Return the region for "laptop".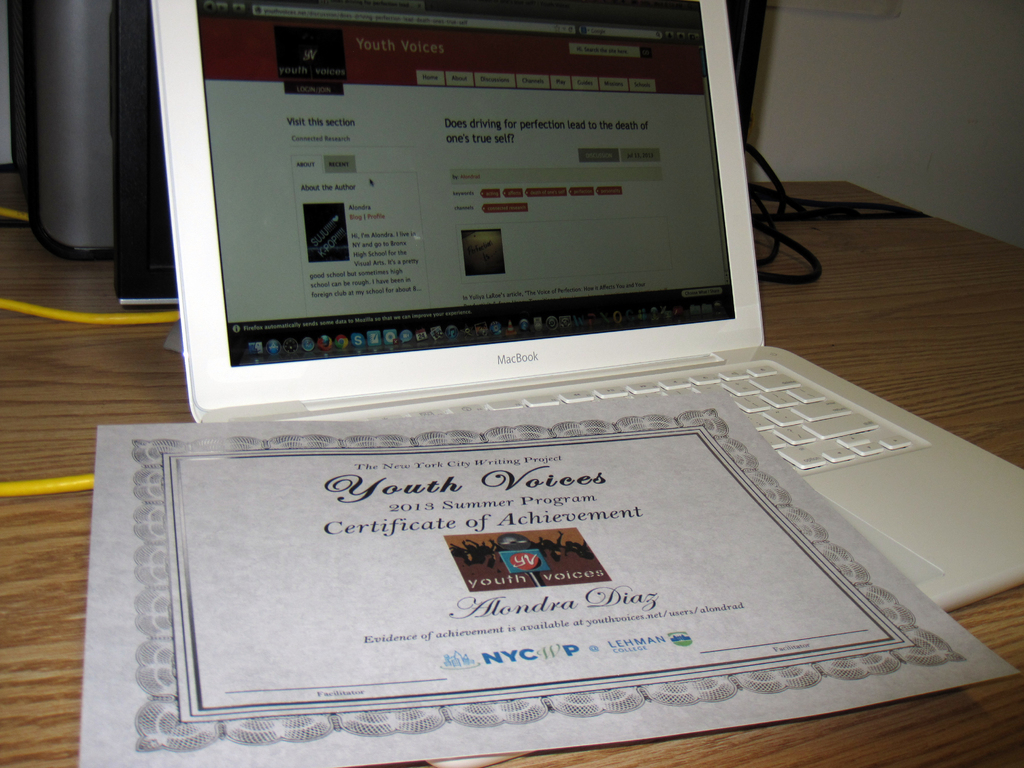
bbox=(143, 19, 931, 602).
